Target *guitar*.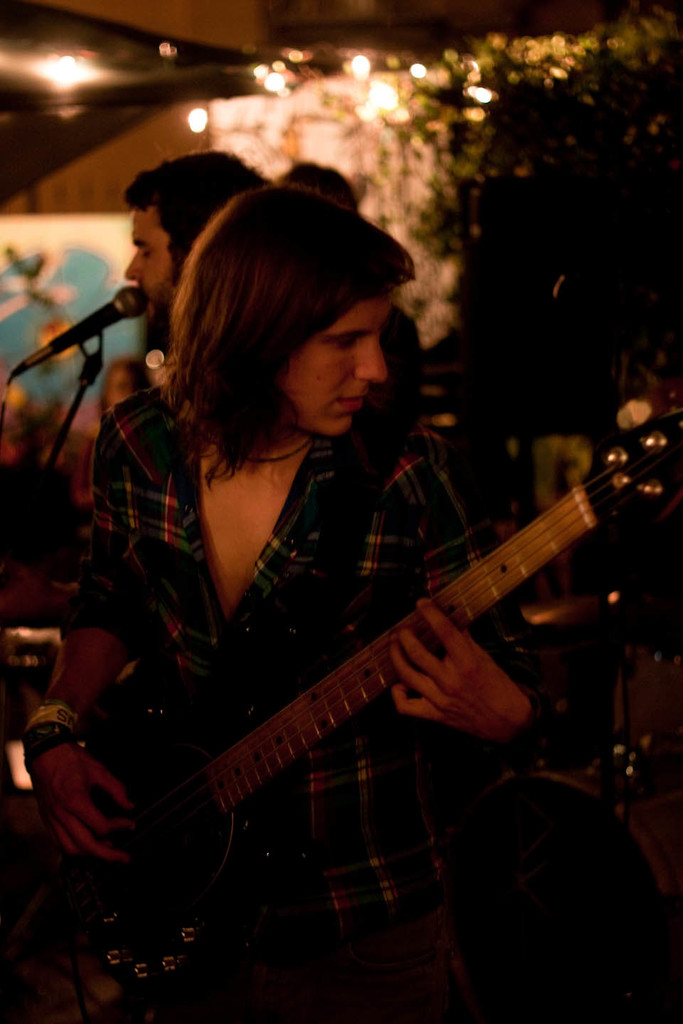
Target region: [left=72, top=404, right=661, bottom=969].
